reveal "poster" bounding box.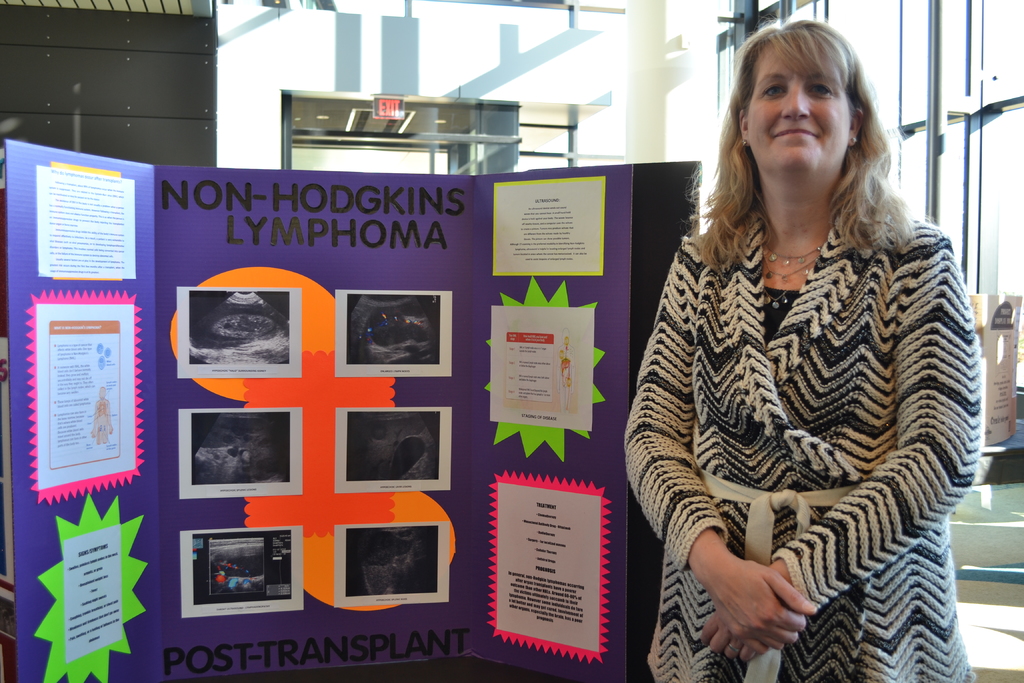
Revealed: box=[492, 177, 610, 276].
